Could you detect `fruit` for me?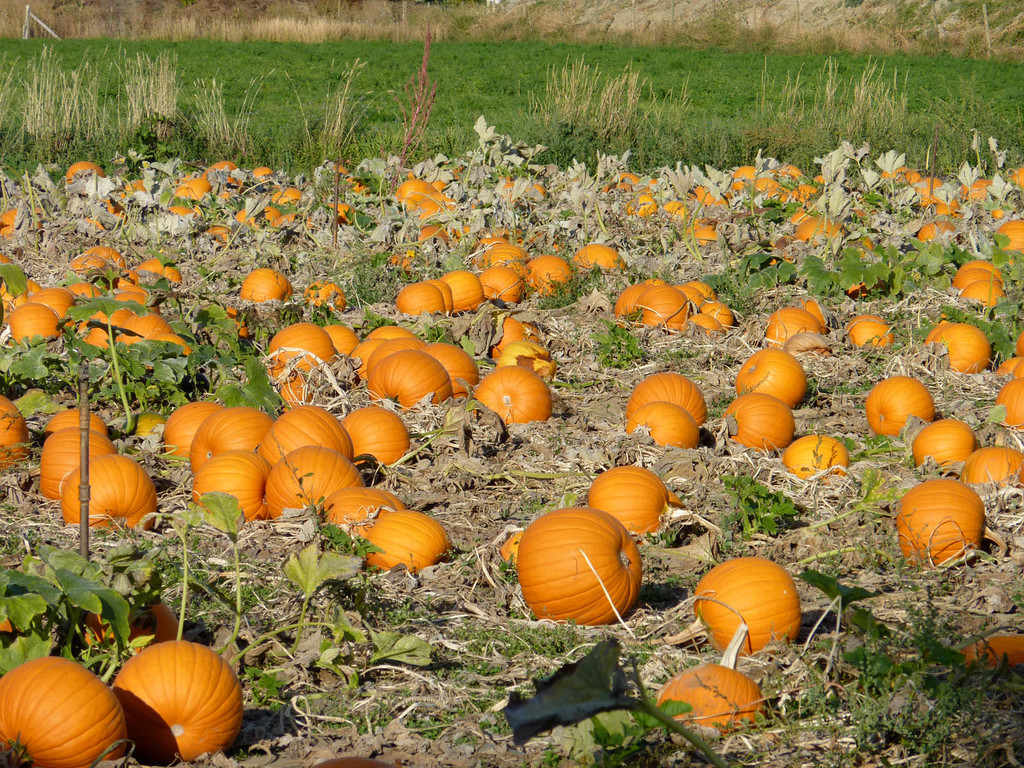
Detection result: bbox=[586, 466, 679, 540].
